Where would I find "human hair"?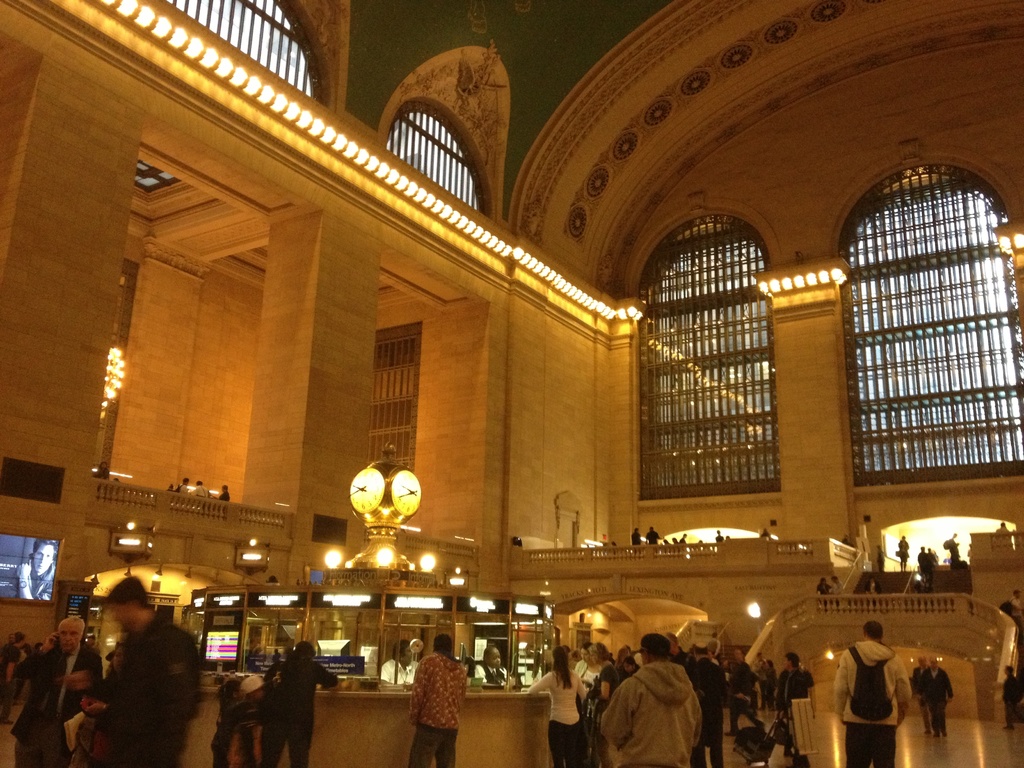
At [left=582, top=641, right=591, bottom=652].
